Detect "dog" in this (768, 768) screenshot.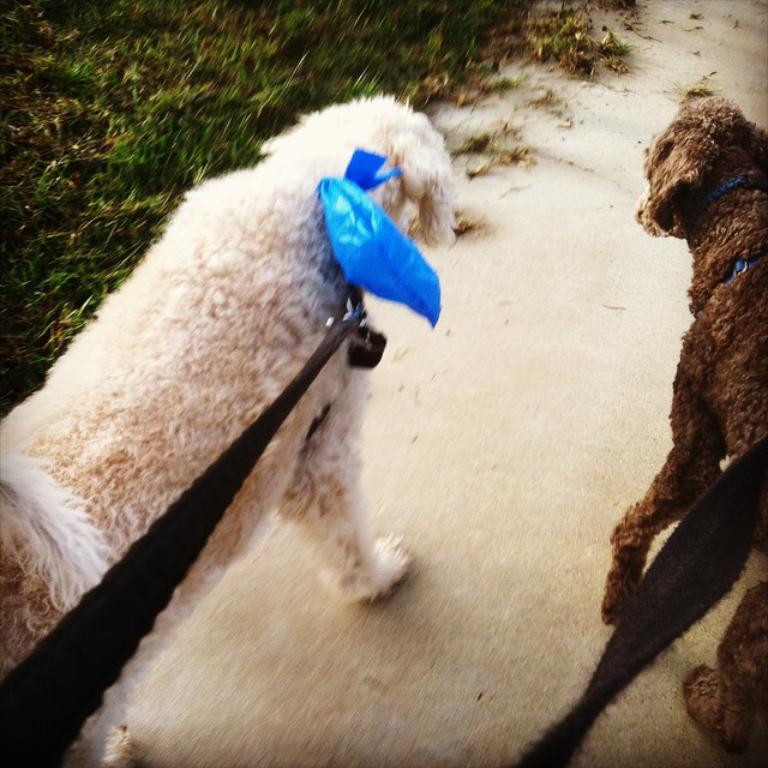
Detection: pyautogui.locateOnScreen(0, 95, 462, 767).
